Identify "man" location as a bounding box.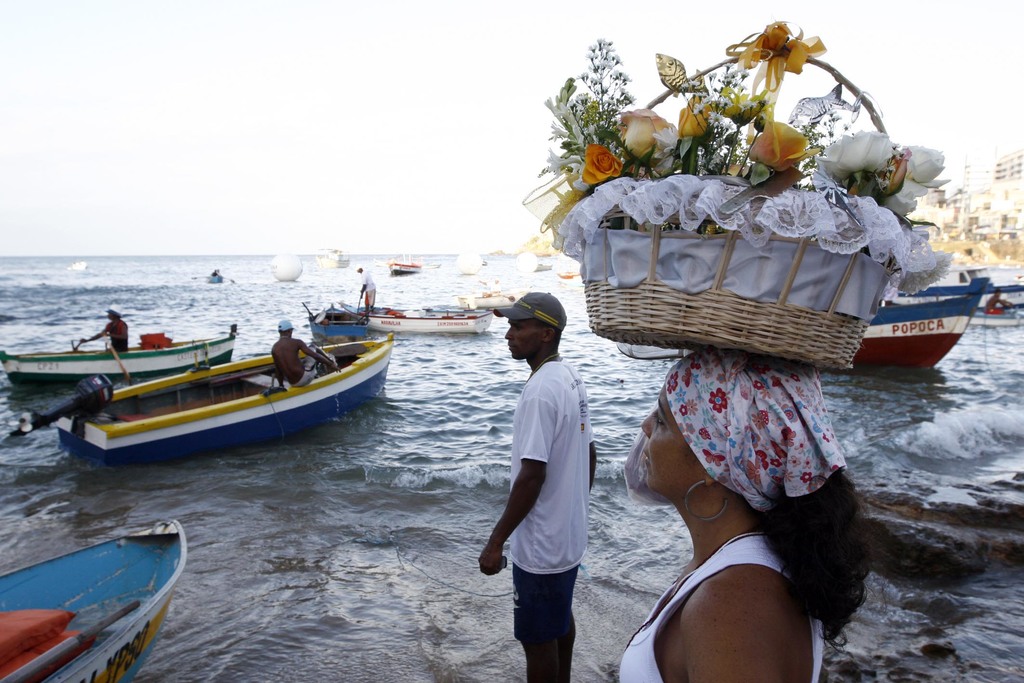
(x1=252, y1=308, x2=345, y2=397).
